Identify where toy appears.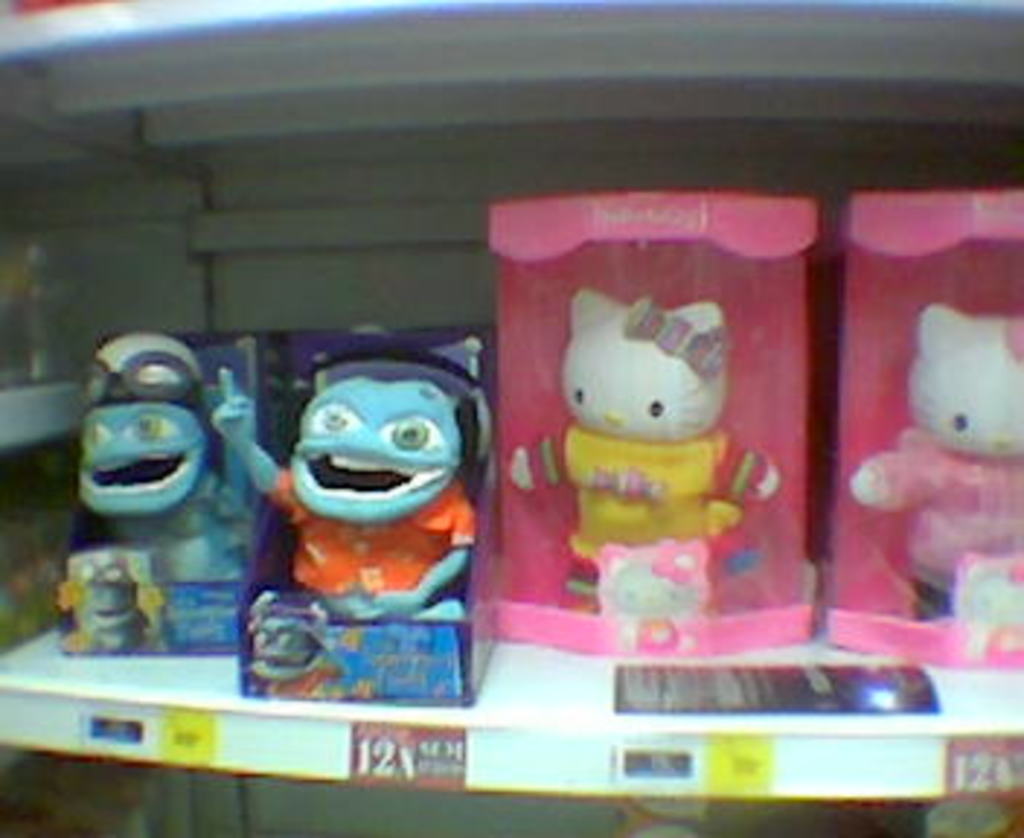
Appears at 247, 588, 343, 704.
